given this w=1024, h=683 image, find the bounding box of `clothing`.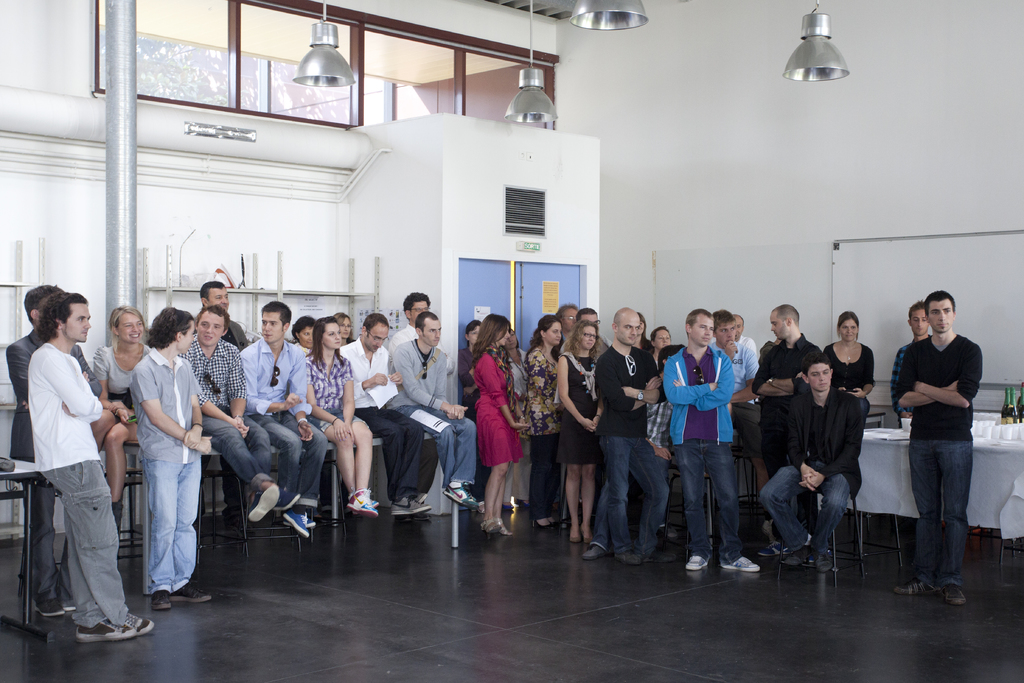
(x1=387, y1=321, x2=456, y2=500).
